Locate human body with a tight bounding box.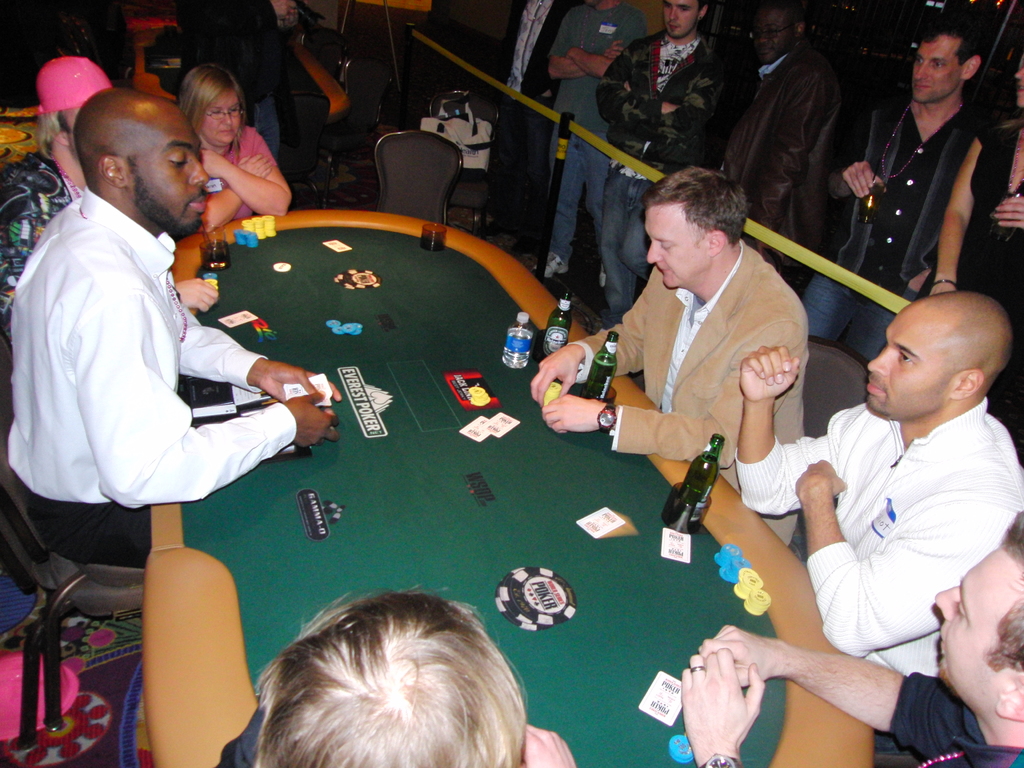
<bbox>925, 60, 1023, 332</bbox>.
